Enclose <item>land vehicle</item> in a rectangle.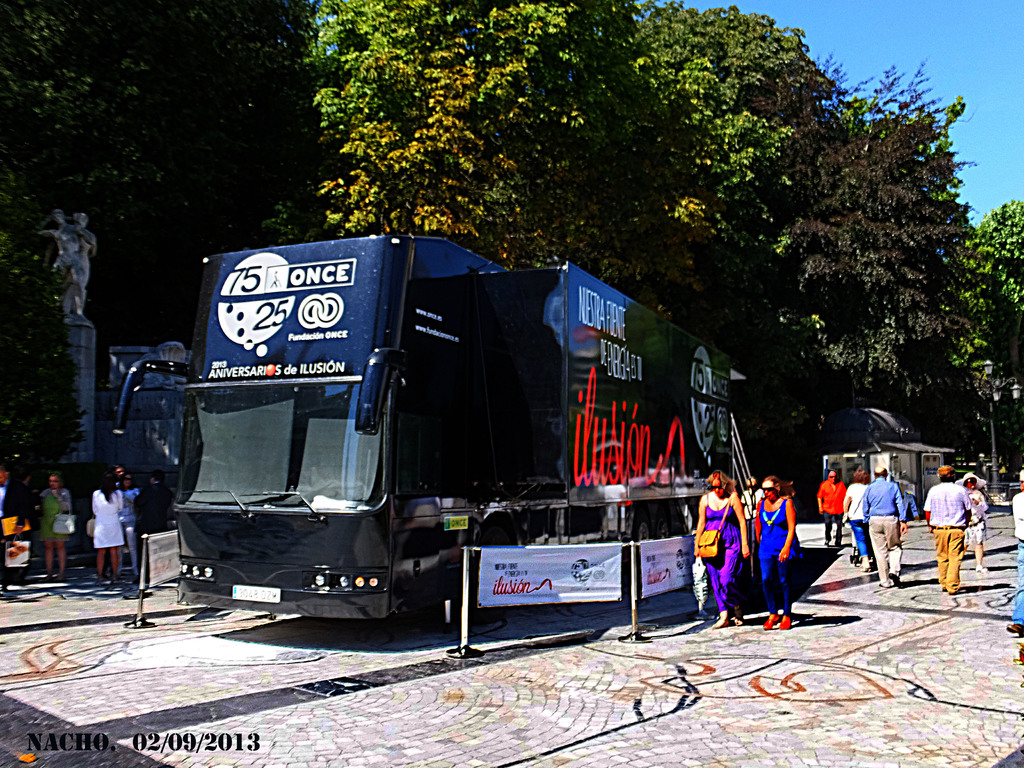
x1=118, y1=227, x2=751, y2=613.
